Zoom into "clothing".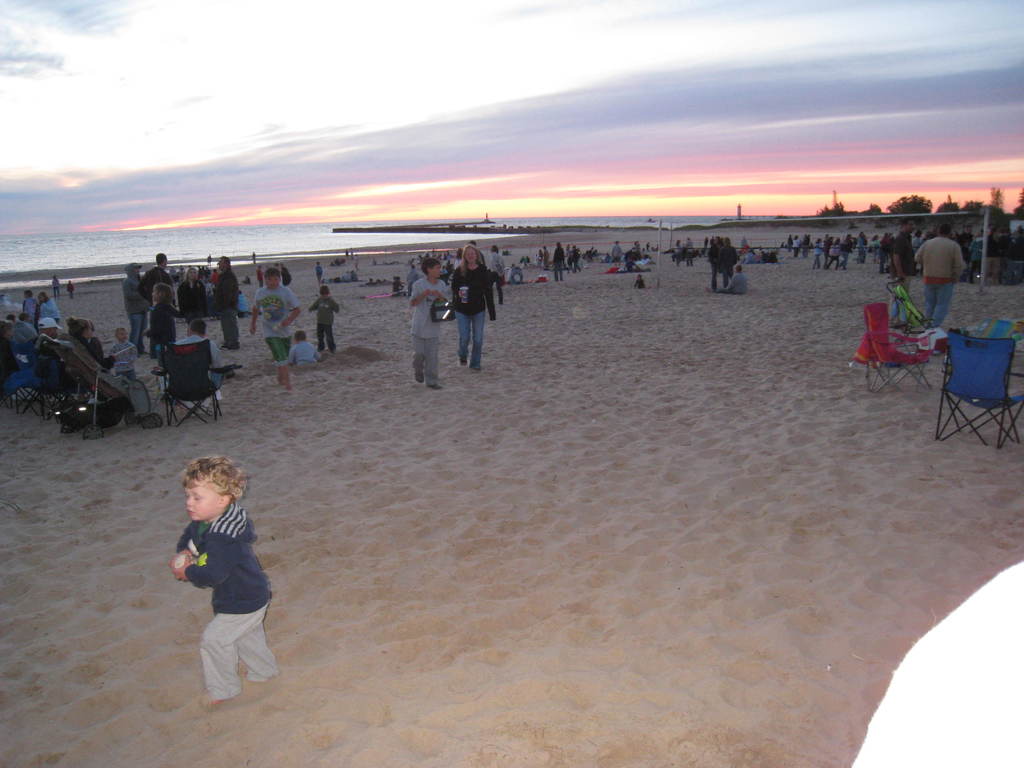
Zoom target: BBox(139, 265, 170, 307).
